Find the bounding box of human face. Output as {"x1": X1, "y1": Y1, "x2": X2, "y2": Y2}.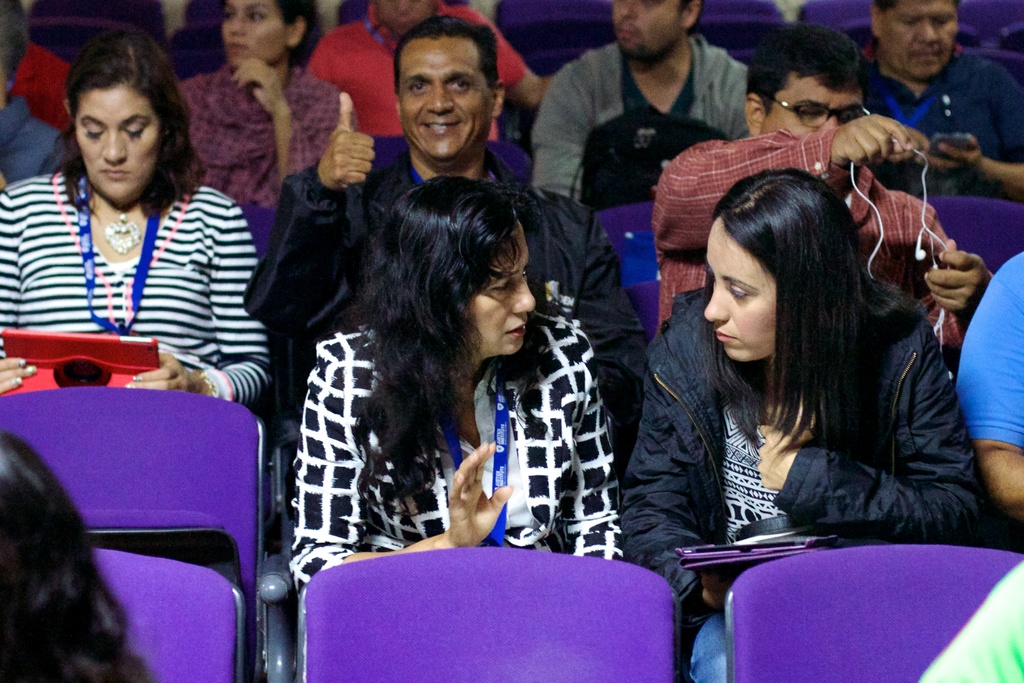
{"x1": 374, "y1": 0, "x2": 430, "y2": 33}.
